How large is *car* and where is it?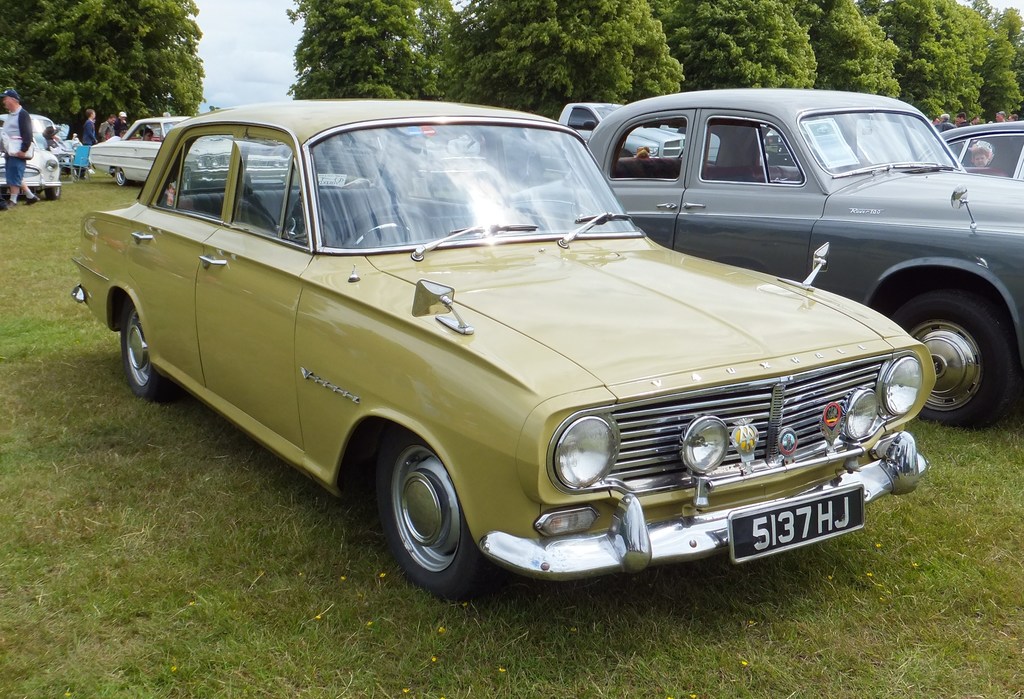
Bounding box: box=[0, 136, 62, 205].
